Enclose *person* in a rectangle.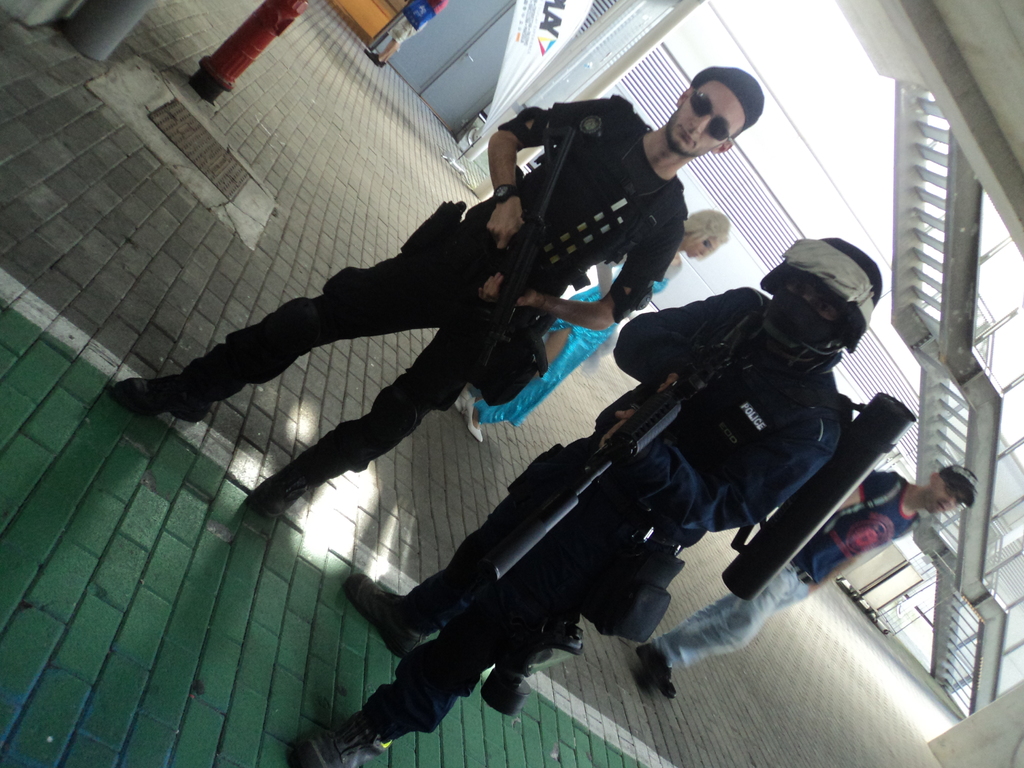
bbox=[299, 234, 886, 767].
